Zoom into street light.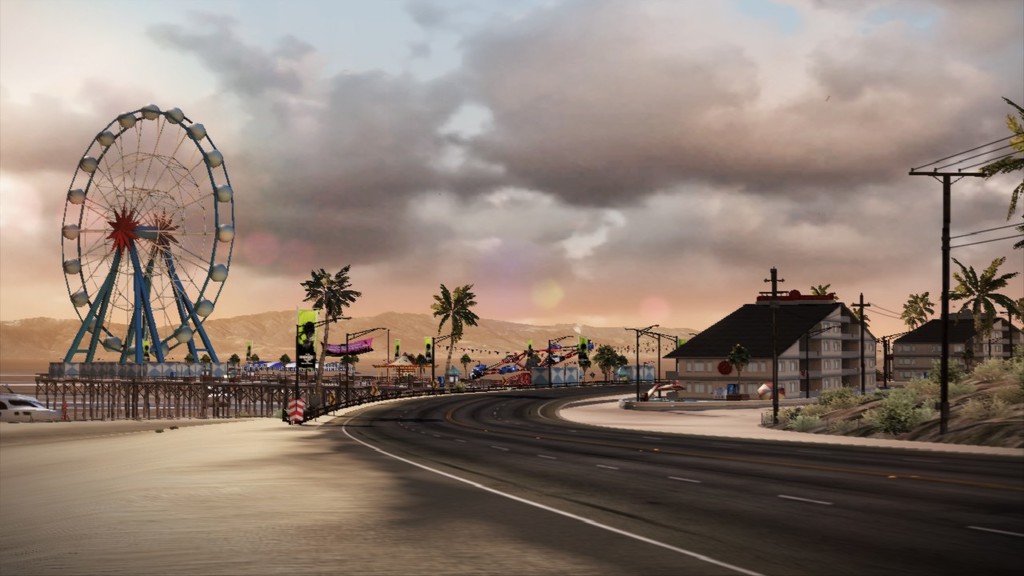
Zoom target: (344, 323, 391, 405).
